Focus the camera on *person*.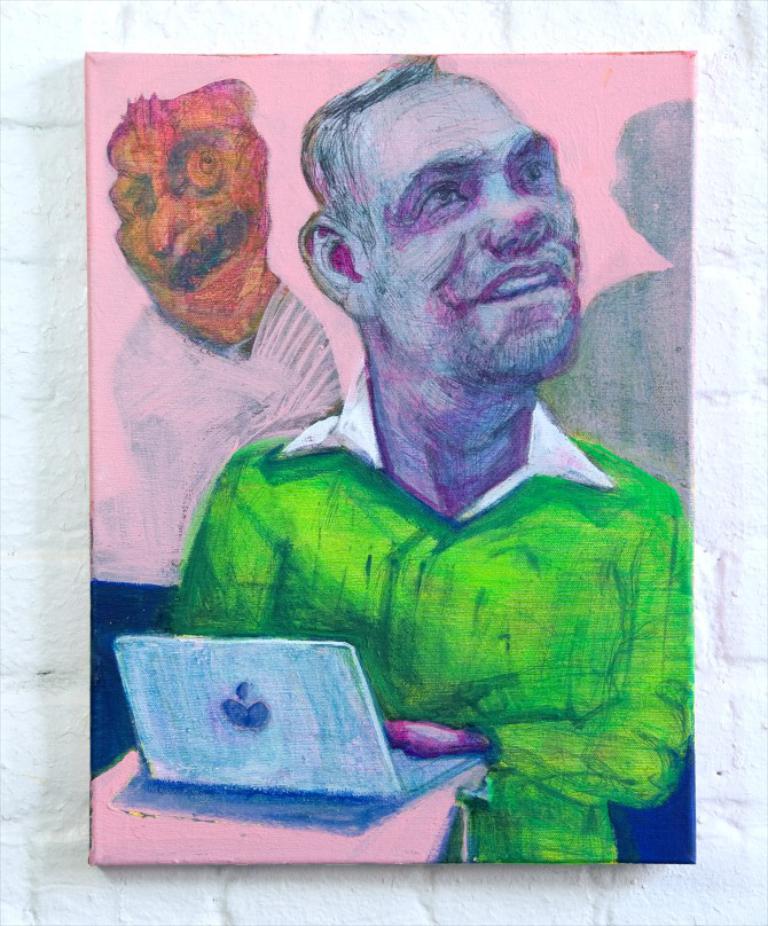
Focus region: <bbox>112, 73, 716, 861</bbox>.
